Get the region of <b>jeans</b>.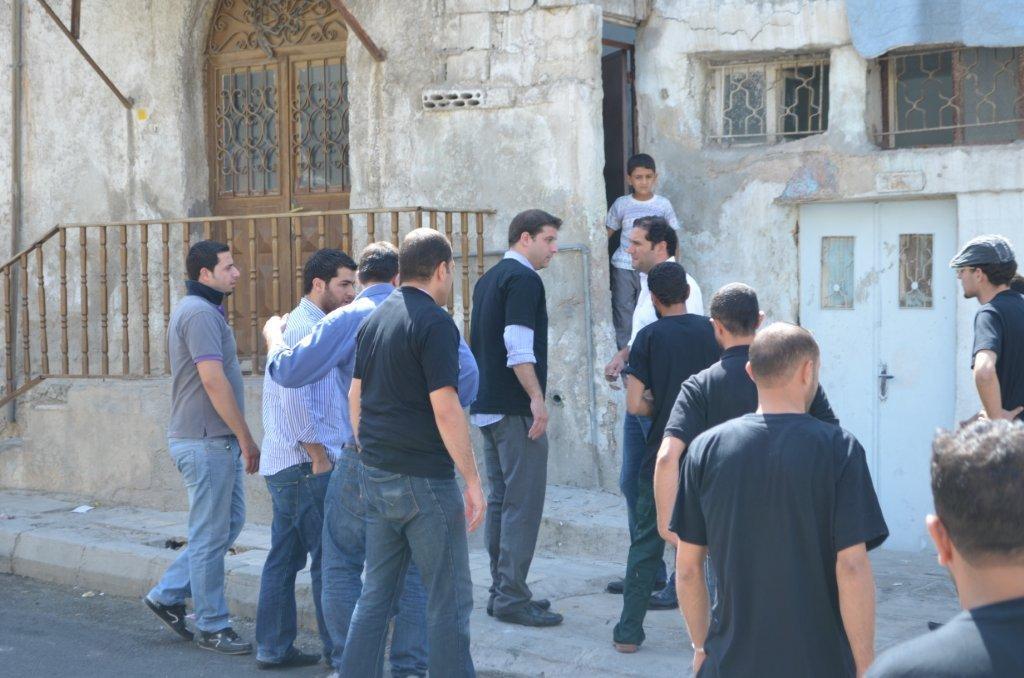
[x1=622, y1=412, x2=653, y2=495].
